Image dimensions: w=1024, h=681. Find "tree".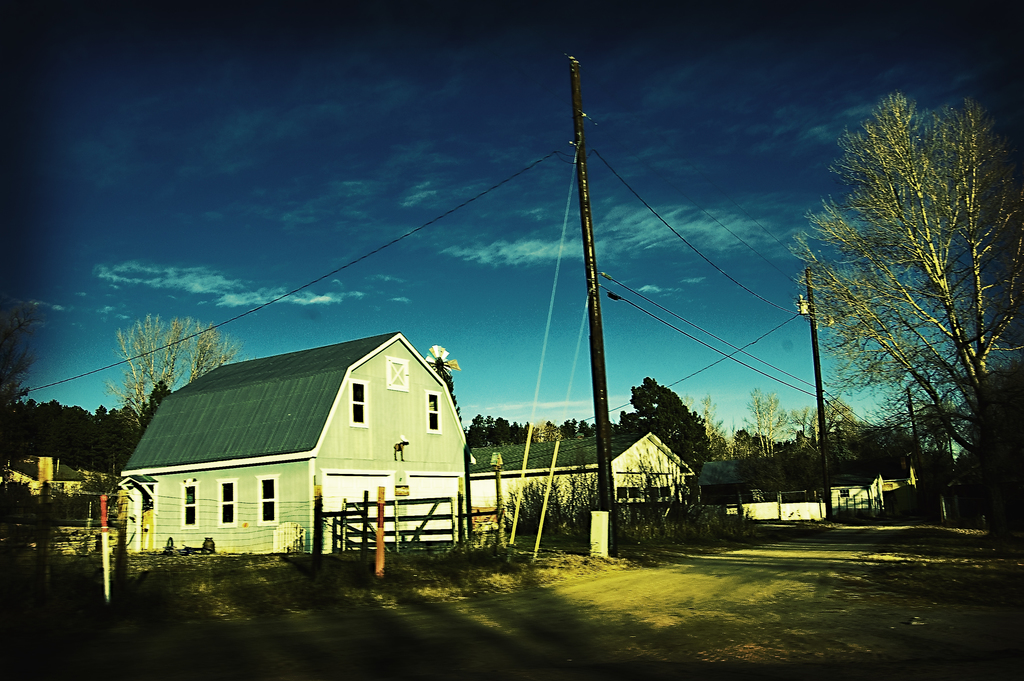
{"left": 0, "top": 300, "right": 33, "bottom": 455}.
